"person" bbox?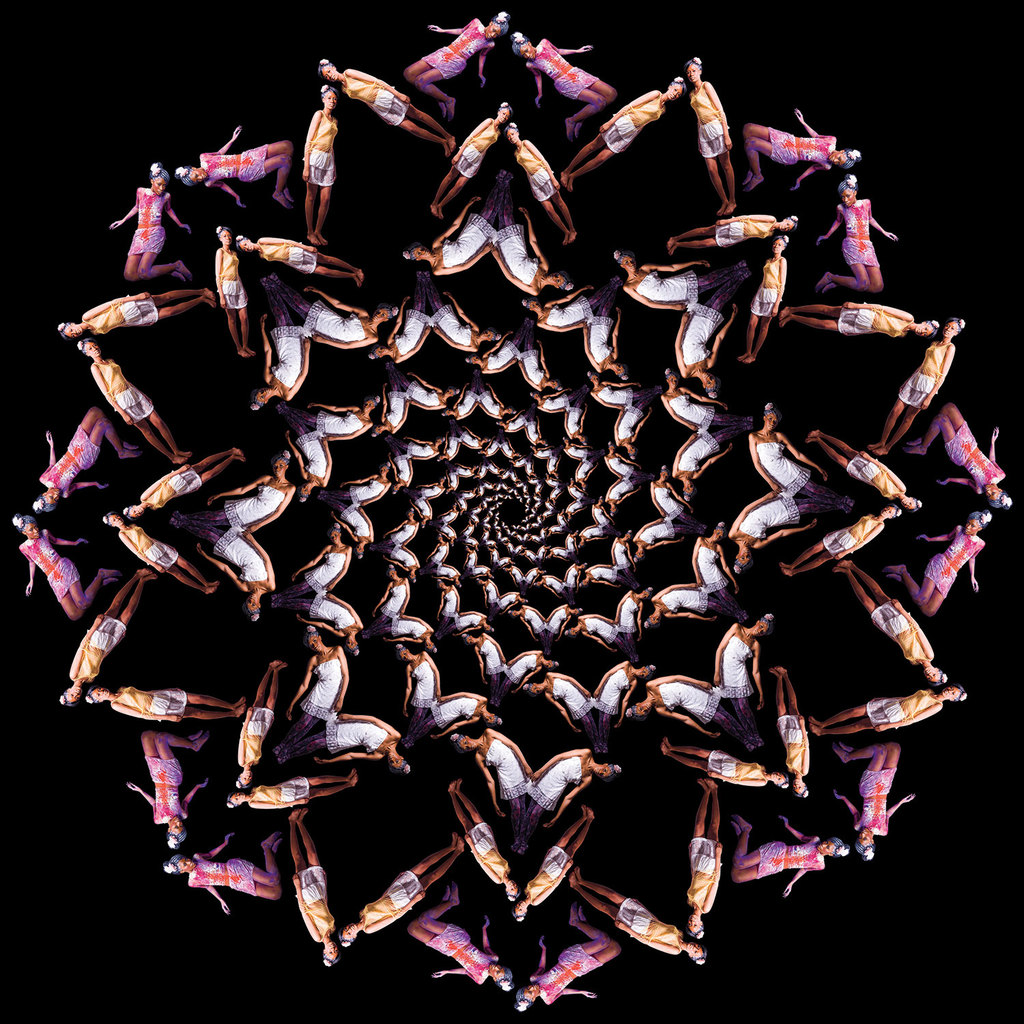
Rect(53, 560, 158, 711)
